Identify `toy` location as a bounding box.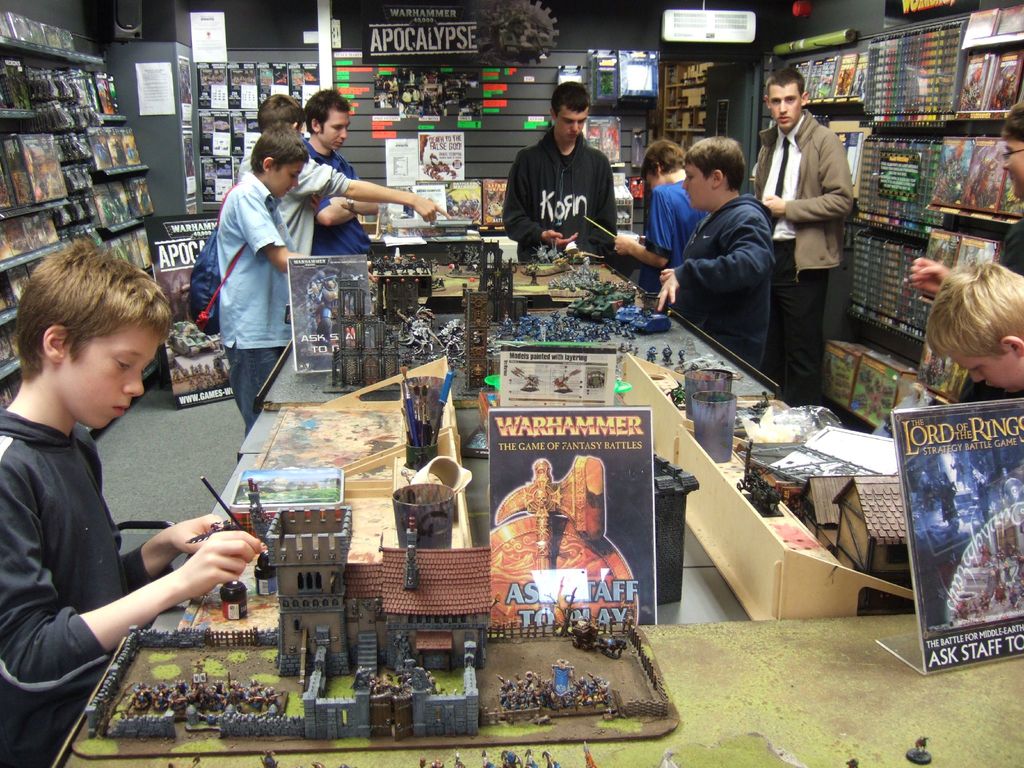
718,426,795,534.
